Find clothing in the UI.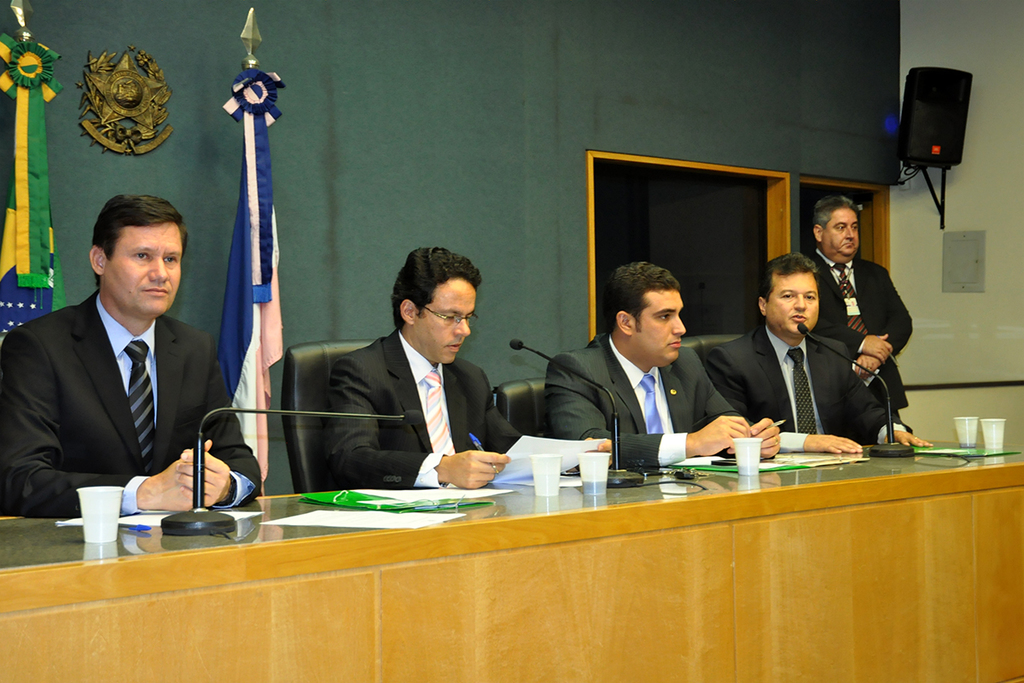
UI element at [550, 333, 713, 472].
